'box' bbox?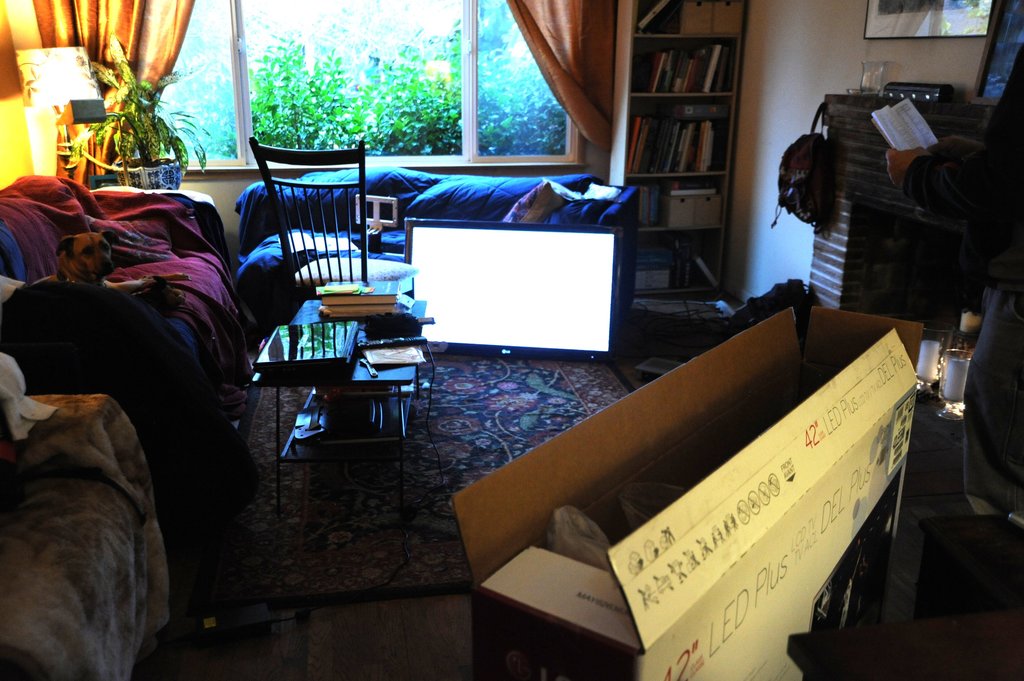
<bbox>660, 195, 693, 227</bbox>
